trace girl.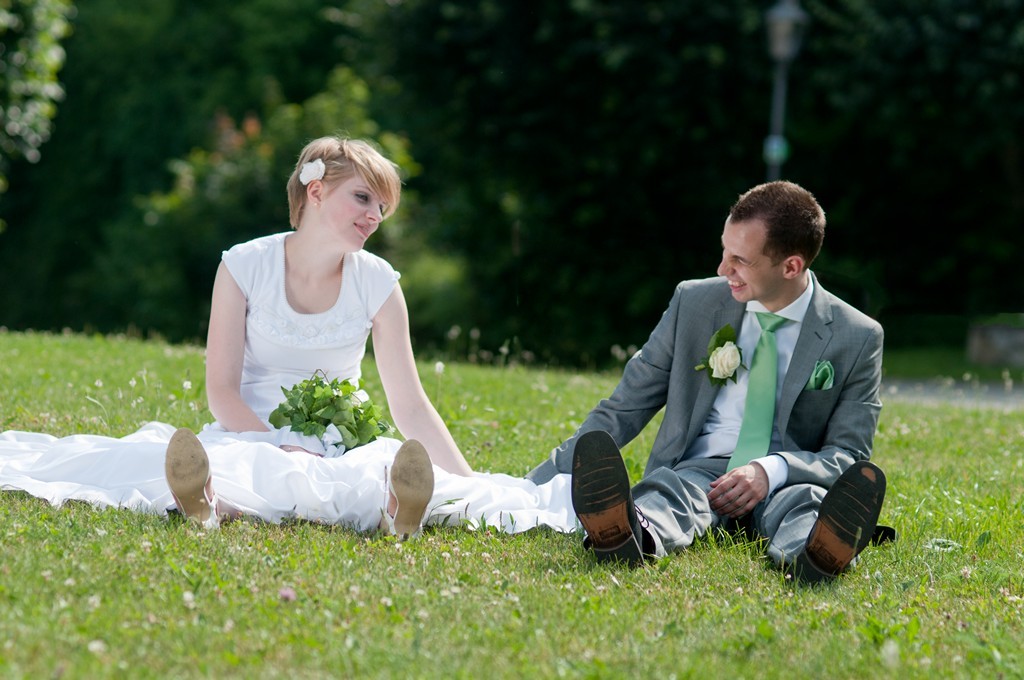
Traced to detection(0, 134, 582, 531).
